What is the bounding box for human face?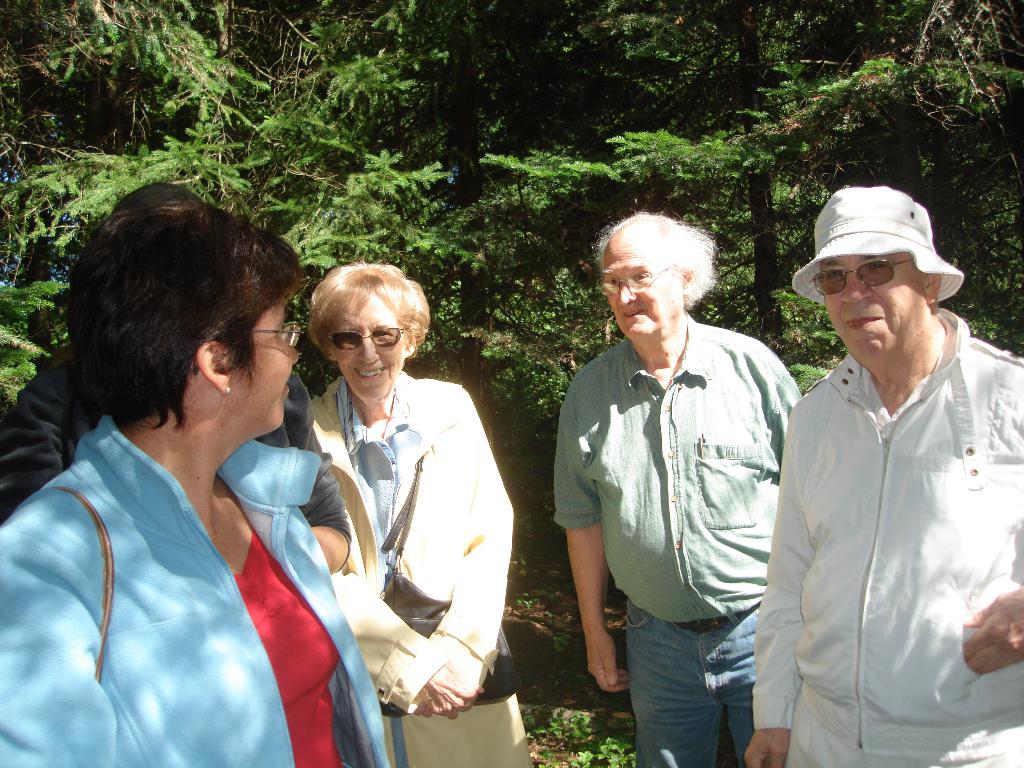
<region>600, 248, 684, 338</region>.
